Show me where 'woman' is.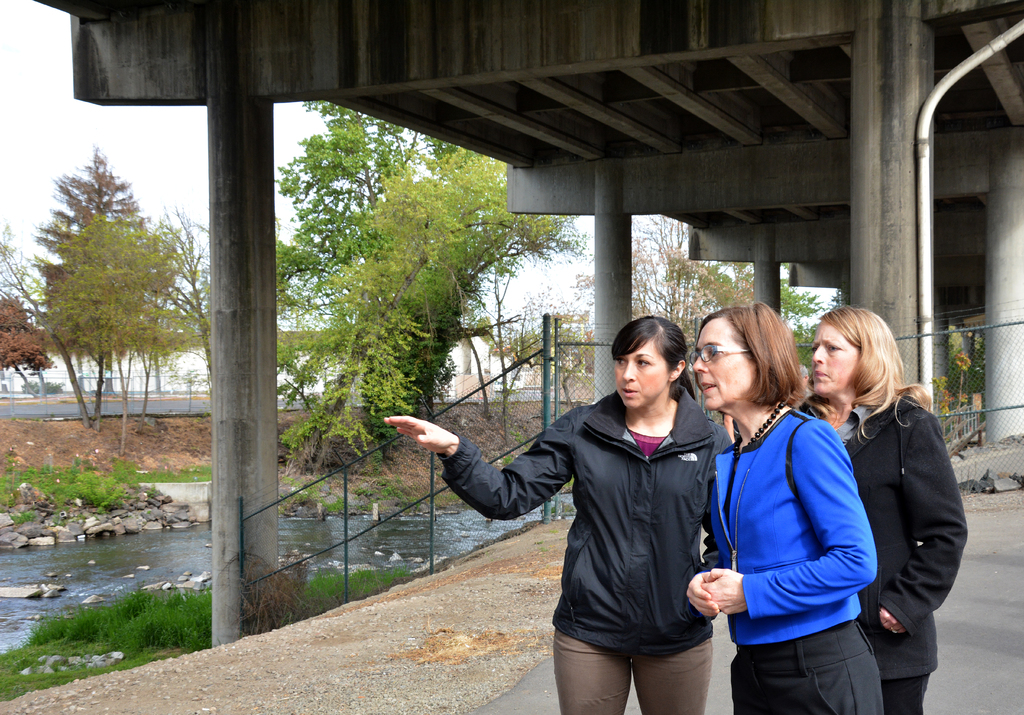
'woman' is at left=799, top=308, right=968, bottom=714.
